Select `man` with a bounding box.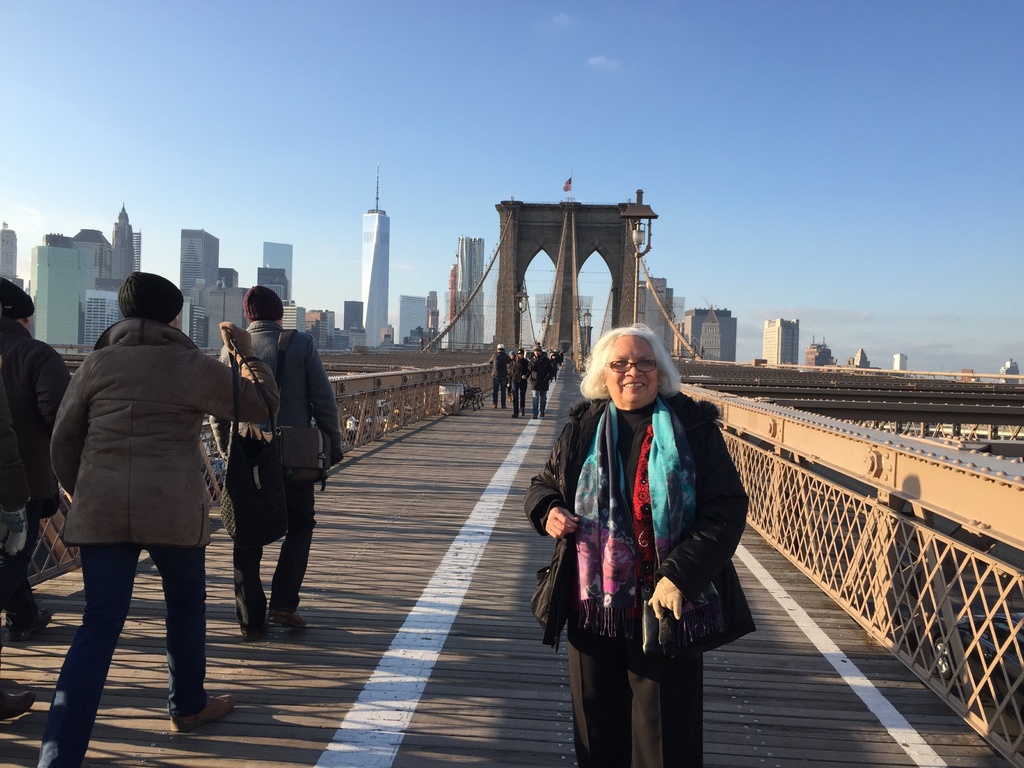
l=205, t=280, r=346, b=639.
